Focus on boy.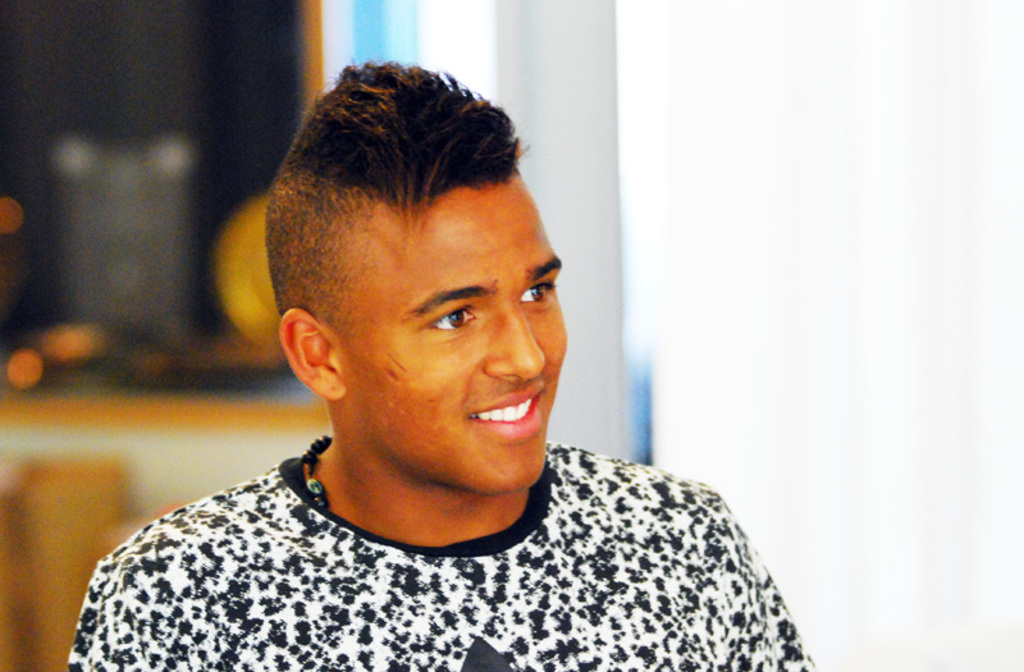
Focused at [63, 60, 827, 671].
